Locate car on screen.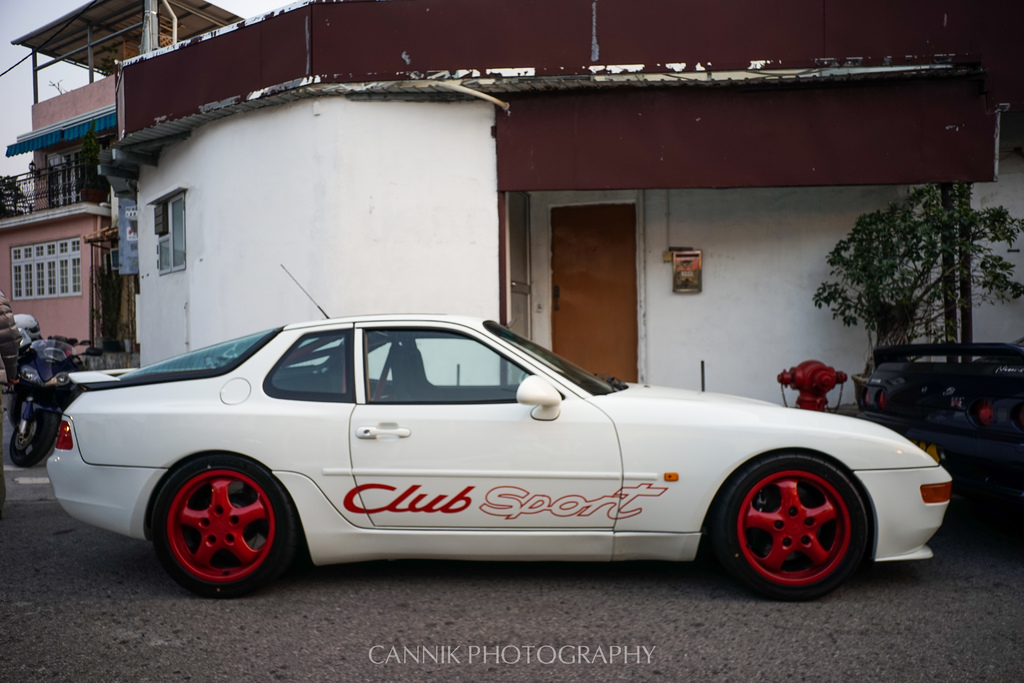
On screen at [x1=45, y1=262, x2=955, y2=597].
